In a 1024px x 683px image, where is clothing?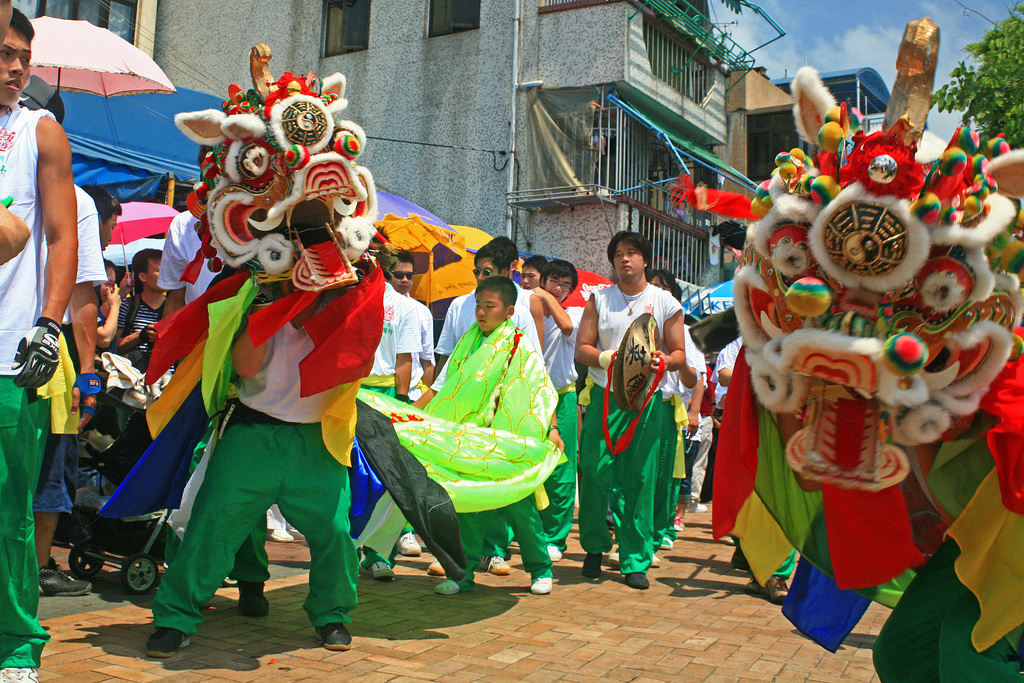
141/248/388/636.
